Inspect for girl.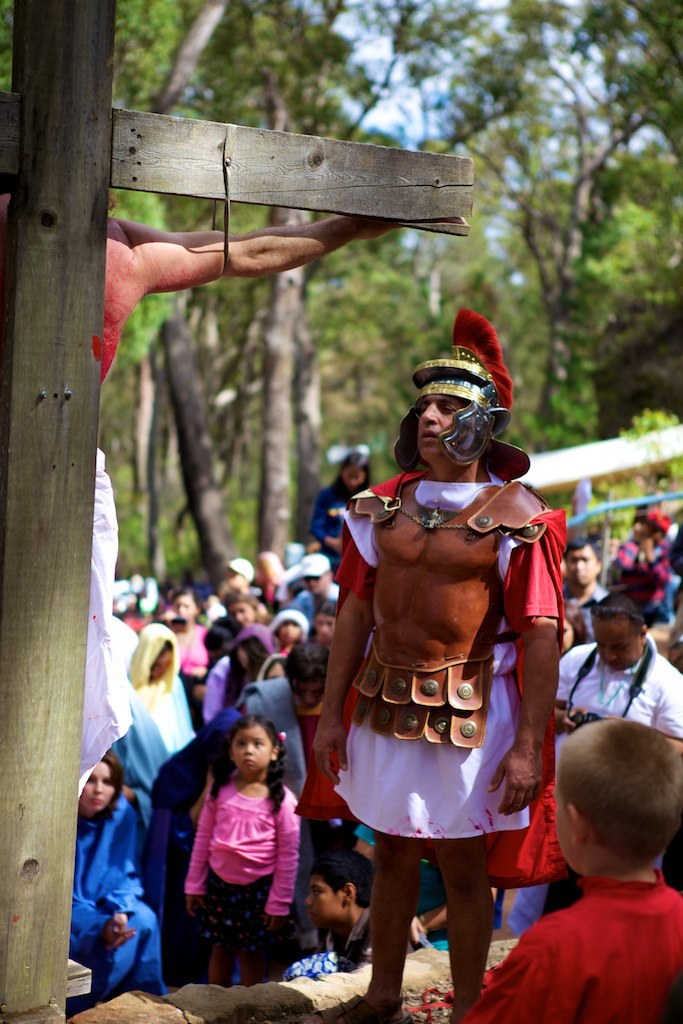
Inspection: 182:714:301:985.
